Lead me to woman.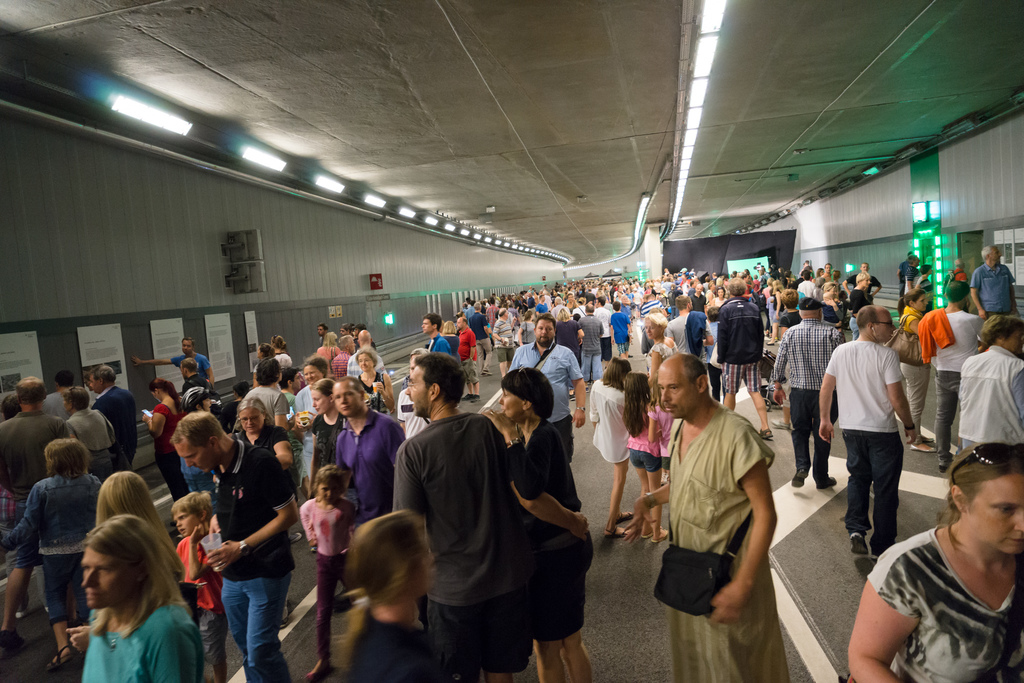
Lead to [x1=516, y1=310, x2=534, y2=347].
